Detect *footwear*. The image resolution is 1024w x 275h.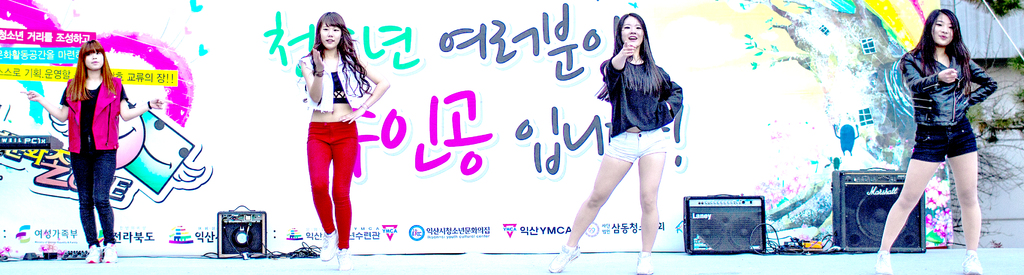
l=340, t=258, r=353, b=269.
